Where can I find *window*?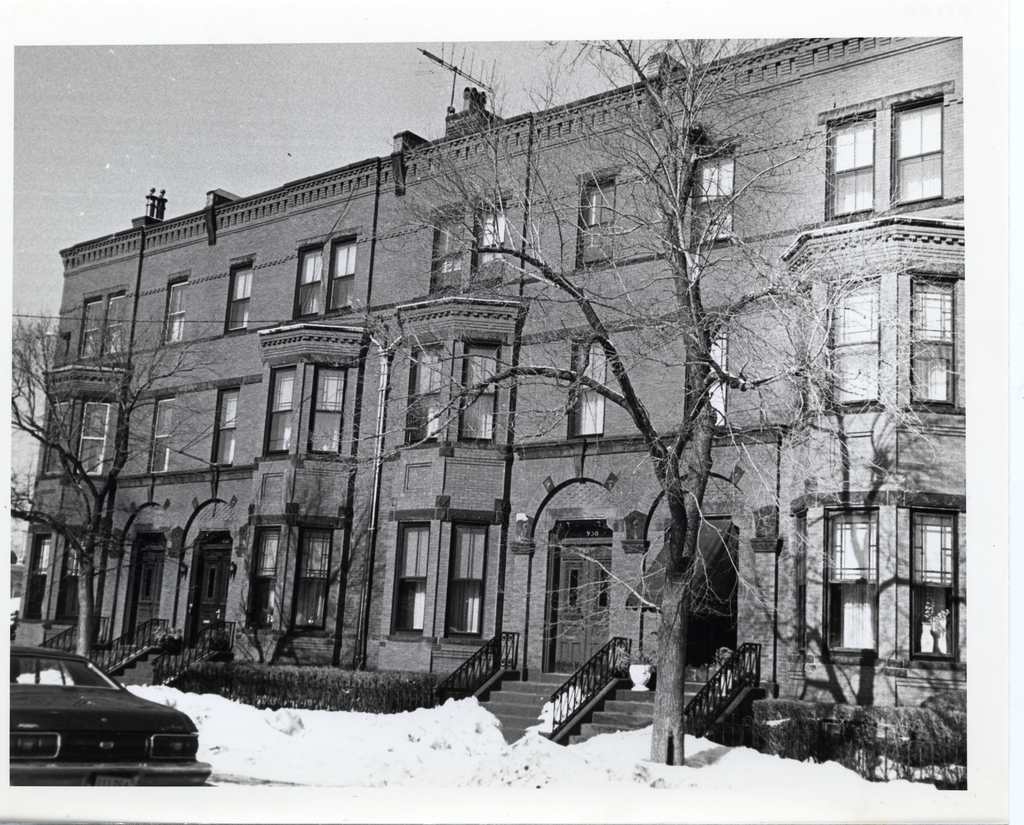
You can find it at [x1=259, y1=365, x2=341, y2=465].
